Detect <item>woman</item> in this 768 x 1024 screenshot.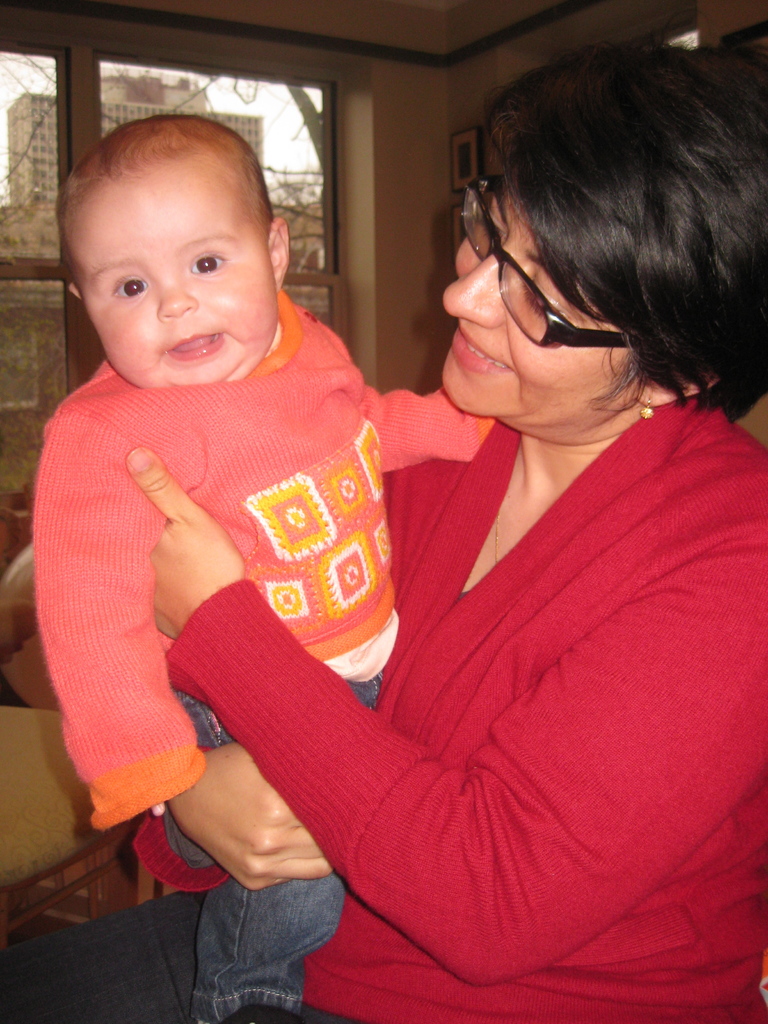
Detection: [left=131, top=36, right=767, bottom=1023].
